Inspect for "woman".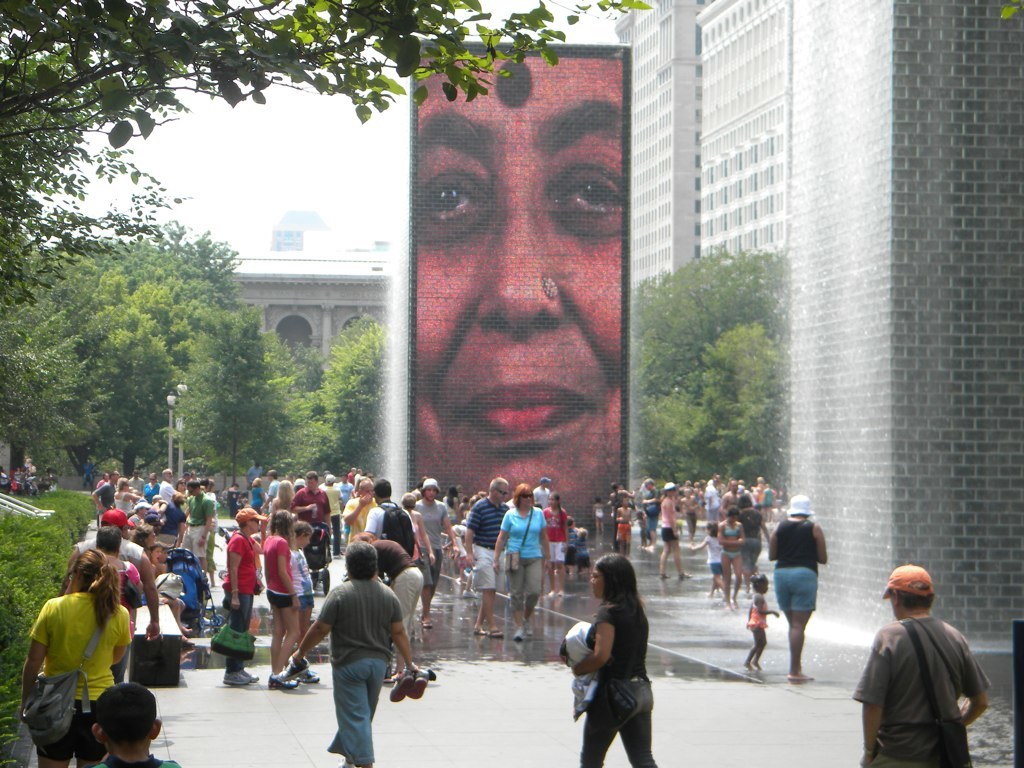
Inspection: x1=573, y1=553, x2=653, y2=767.
